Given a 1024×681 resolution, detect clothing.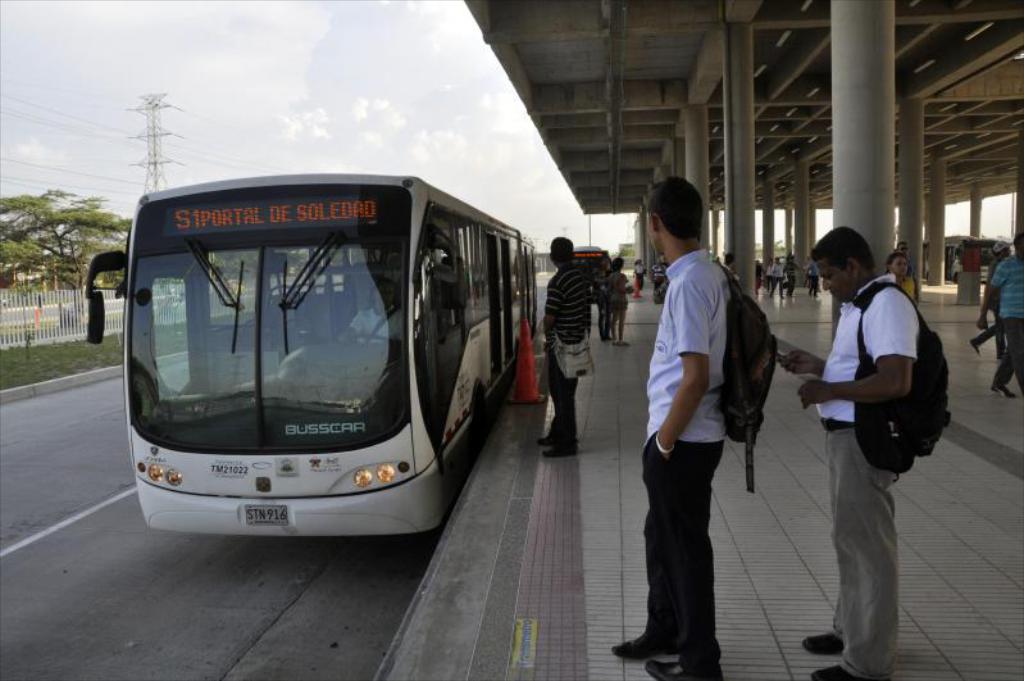
Rect(541, 259, 590, 450).
